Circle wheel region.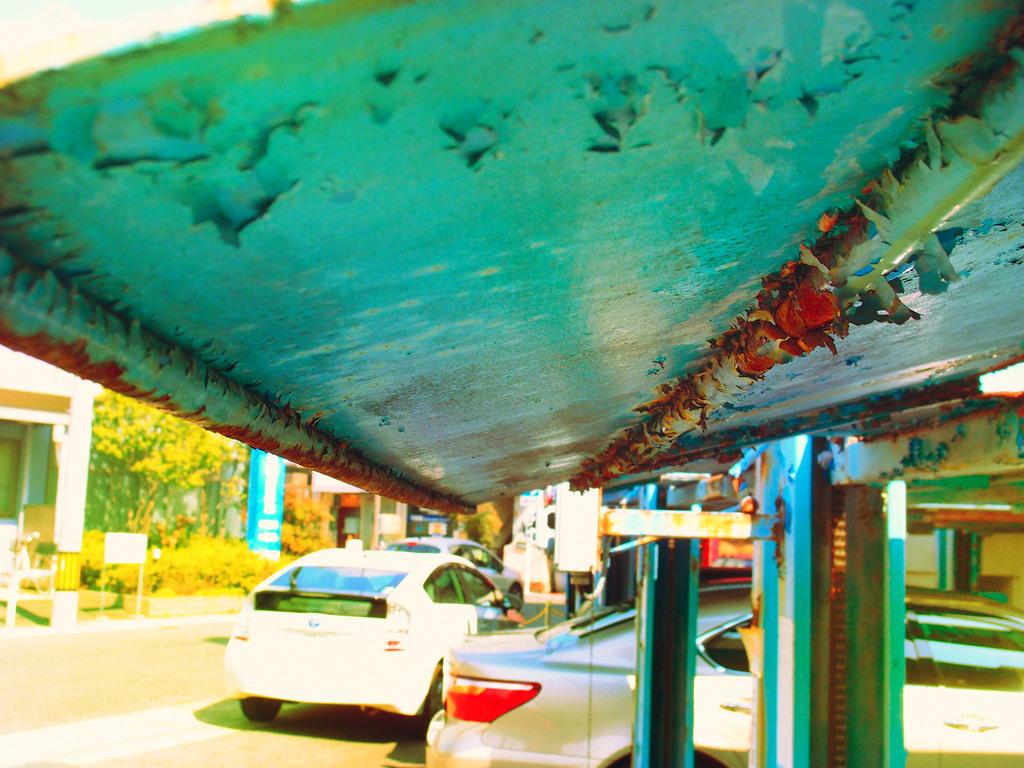
Region: <region>405, 666, 447, 743</region>.
